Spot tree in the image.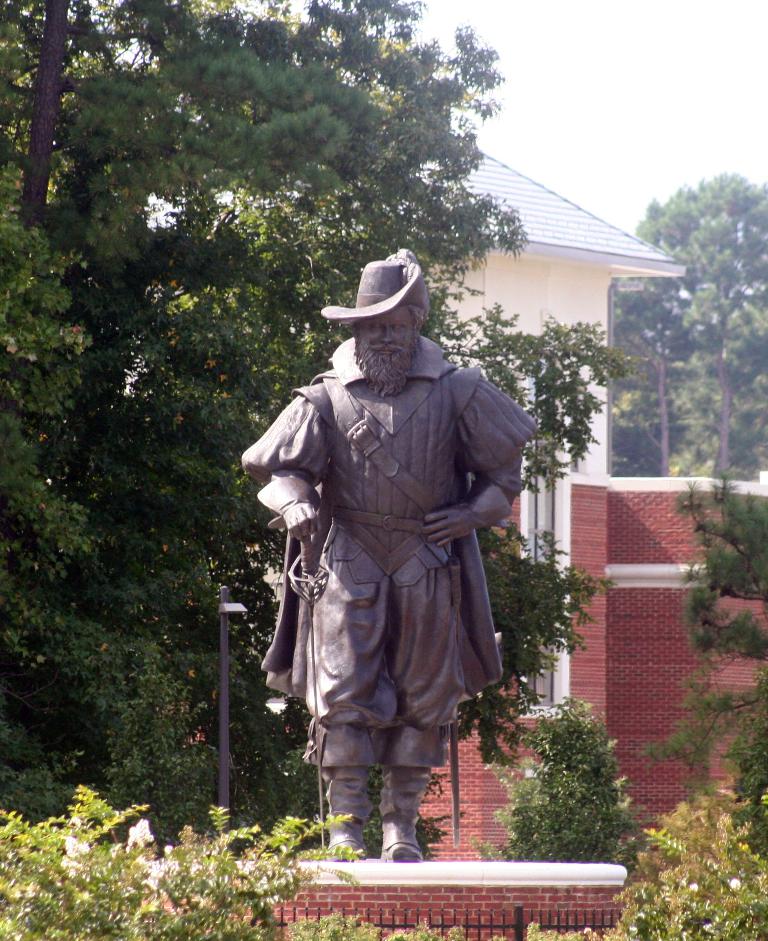
tree found at [x1=671, y1=469, x2=767, y2=874].
